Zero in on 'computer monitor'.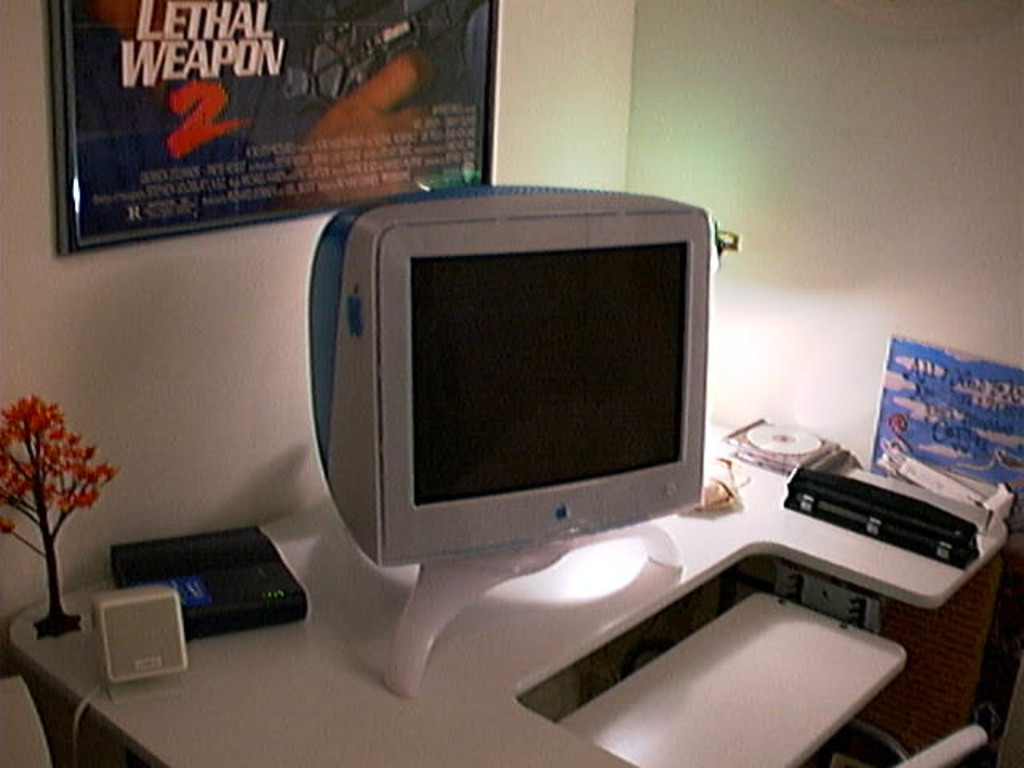
Zeroed in: l=293, t=206, r=744, b=630.
